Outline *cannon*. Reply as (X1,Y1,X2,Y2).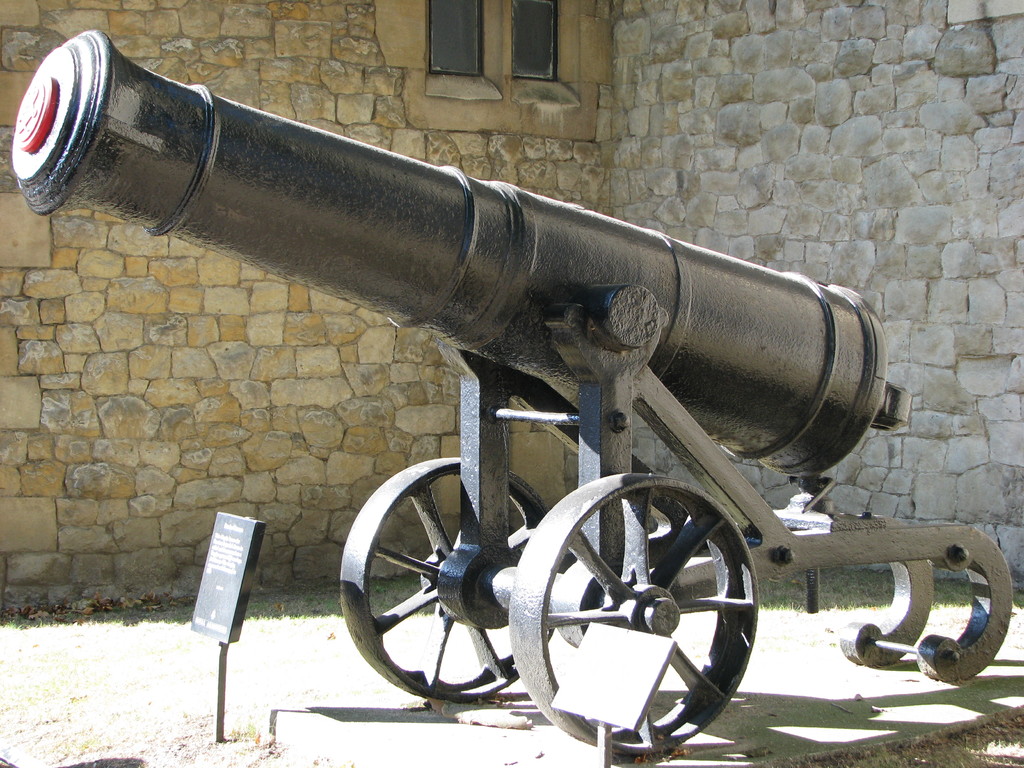
(8,28,1013,757).
